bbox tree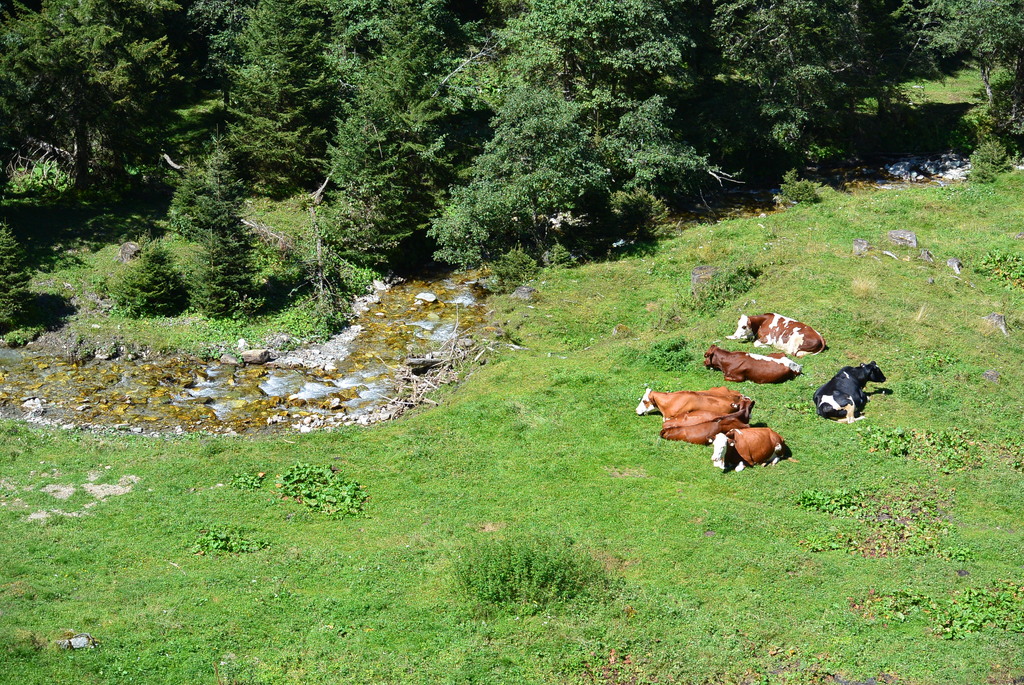
[left=180, top=186, right=286, bottom=322]
